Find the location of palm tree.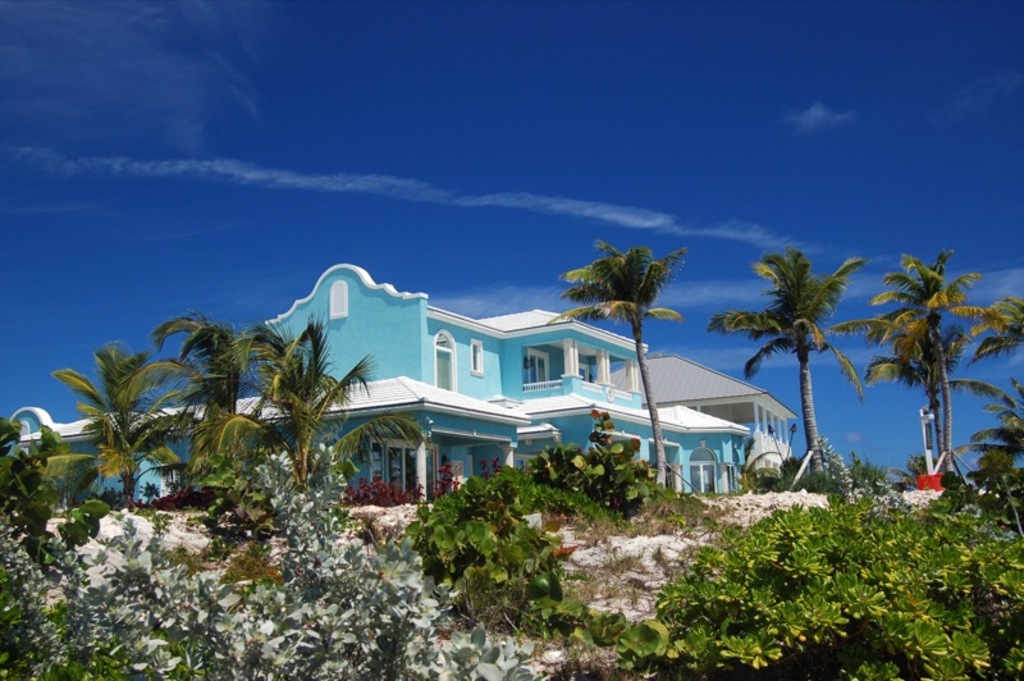
Location: <bbox>713, 256, 868, 495</bbox>.
